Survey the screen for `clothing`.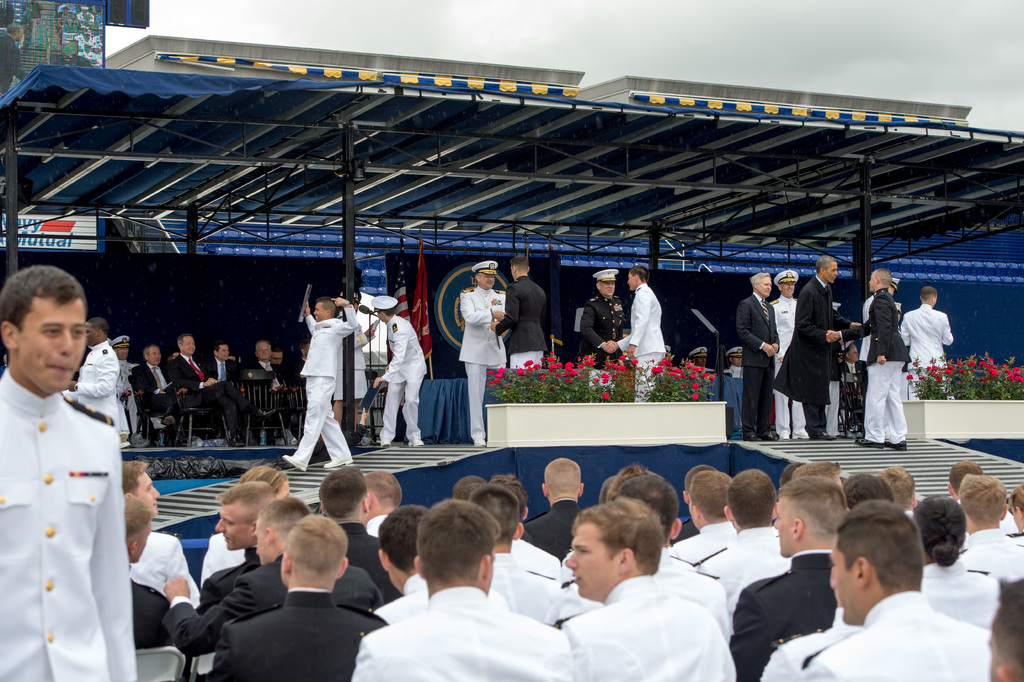
Survey found: (580,292,623,368).
